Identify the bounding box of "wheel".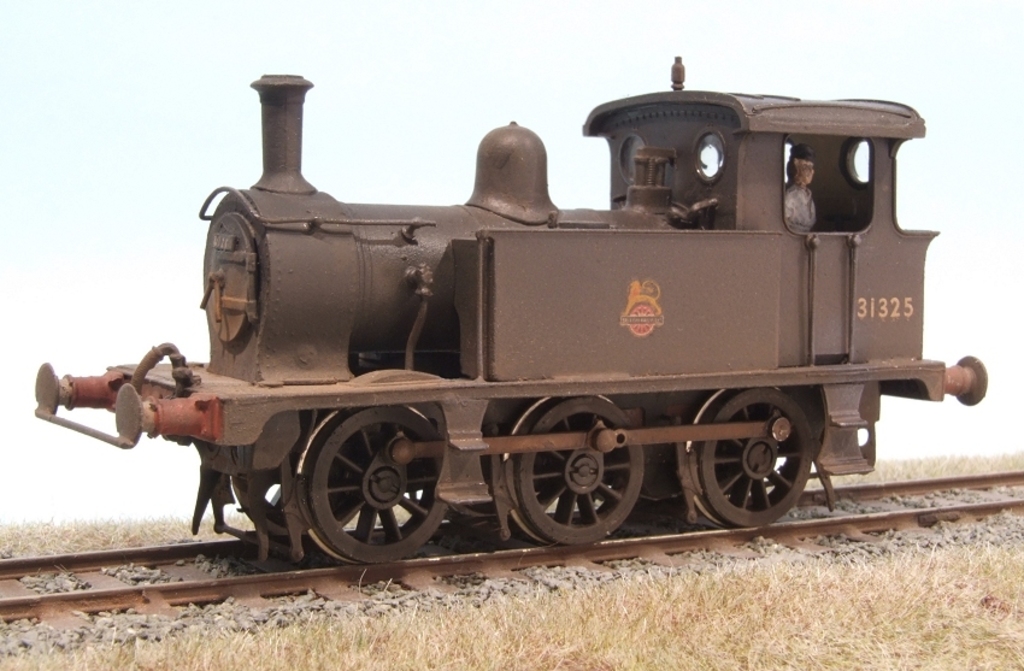
region(687, 389, 812, 523).
